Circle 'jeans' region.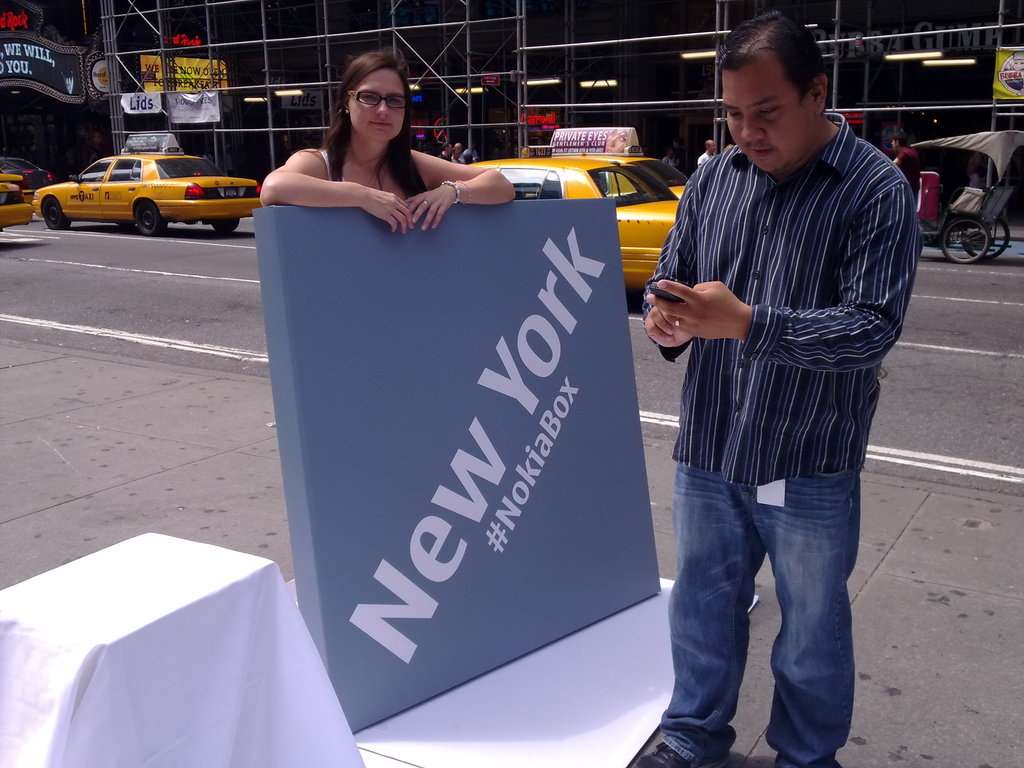
Region: box(657, 452, 875, 756).
